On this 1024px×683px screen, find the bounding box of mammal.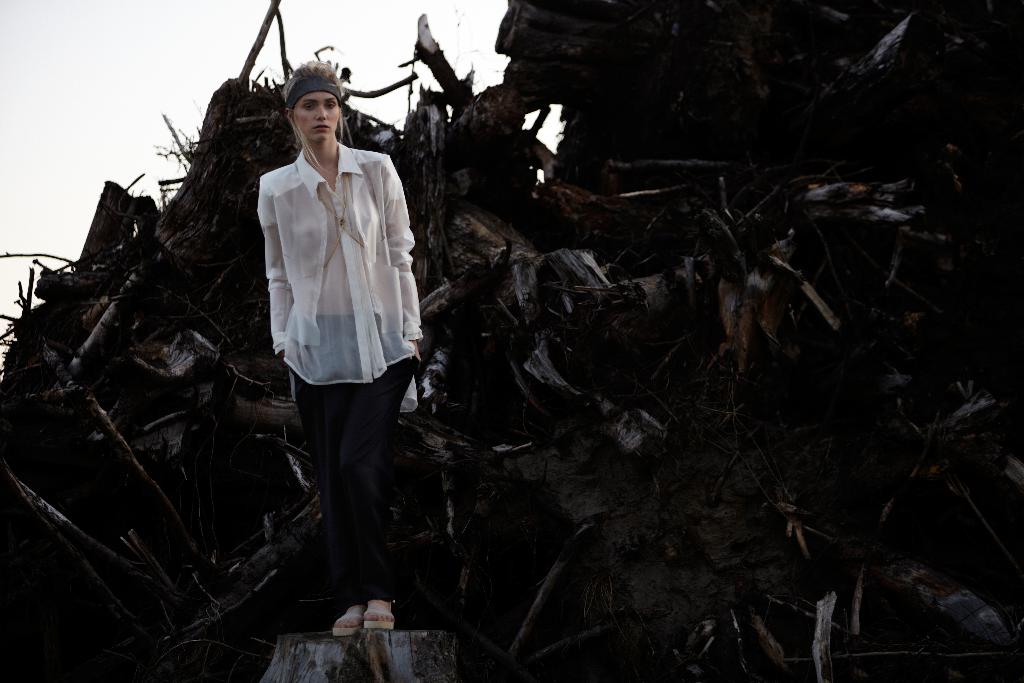
Bounding box: x1=236 y1=75 x2=422 y2=601.
